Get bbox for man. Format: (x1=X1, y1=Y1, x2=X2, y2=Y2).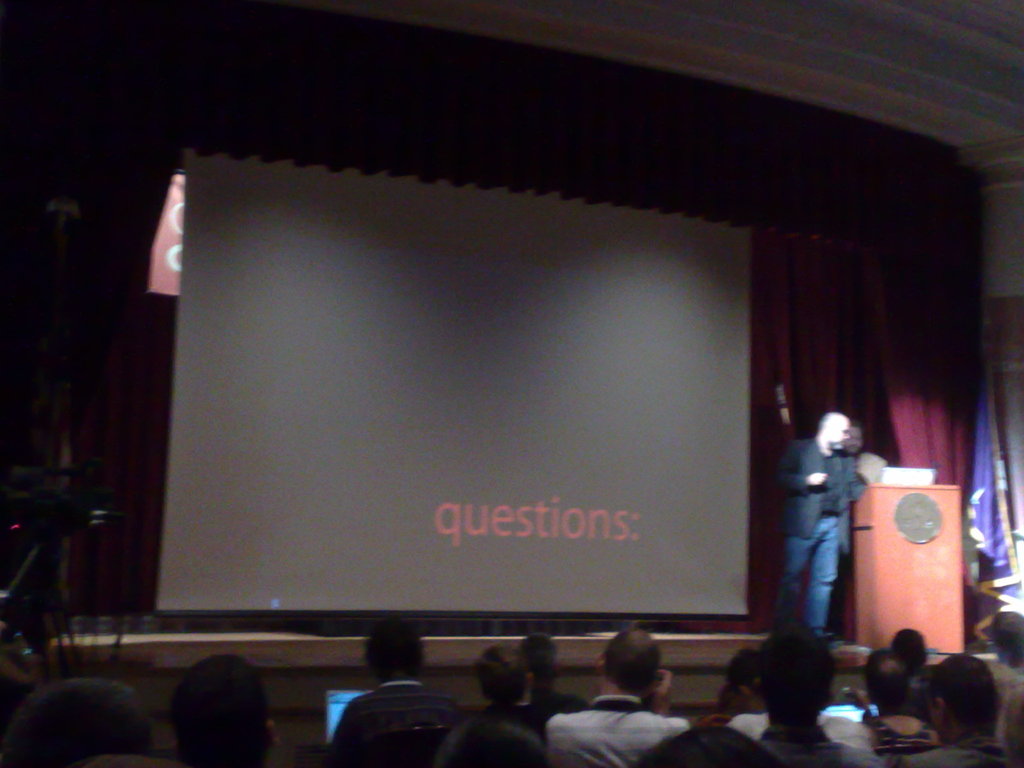
(x1=772, y1=419, x2=888, y2=677).
